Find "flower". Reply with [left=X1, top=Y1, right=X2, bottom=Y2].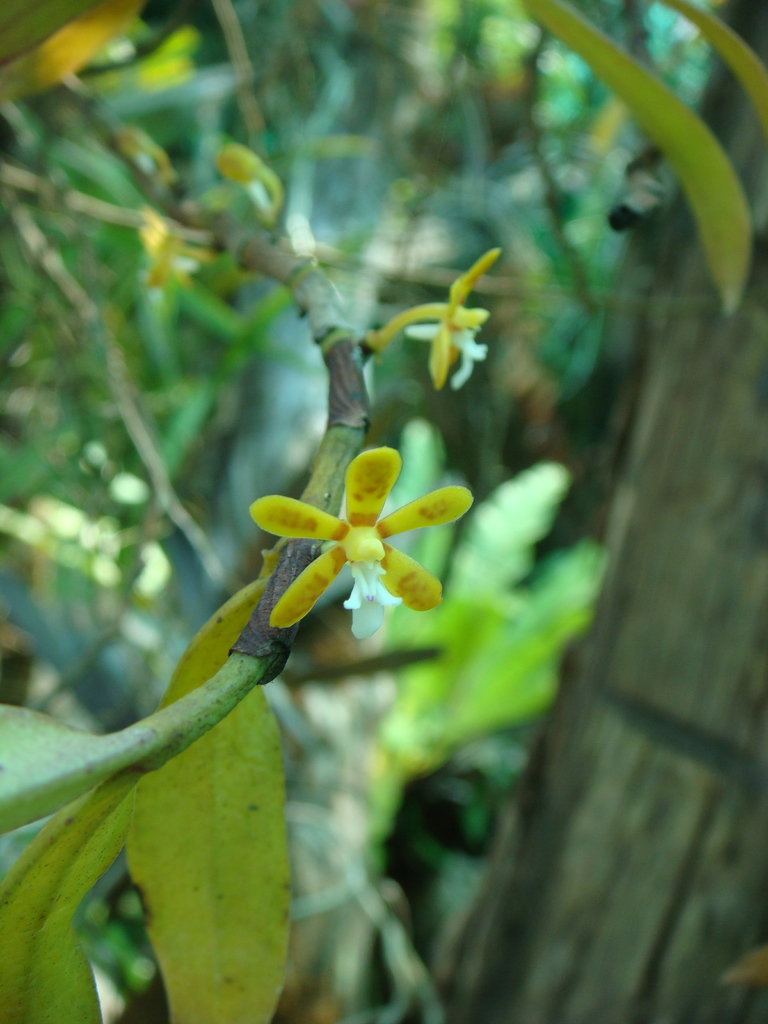
[left=251, top=442, right=468, bottom=629].
